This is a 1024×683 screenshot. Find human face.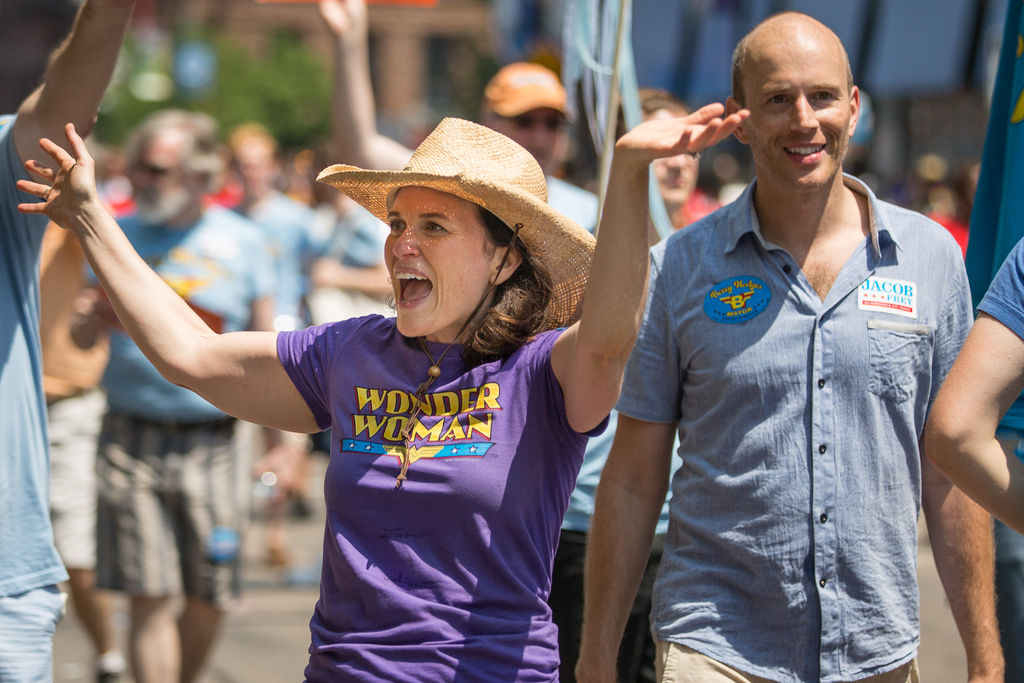
Bounding box: bbox=(503, 101, 570, 181).
